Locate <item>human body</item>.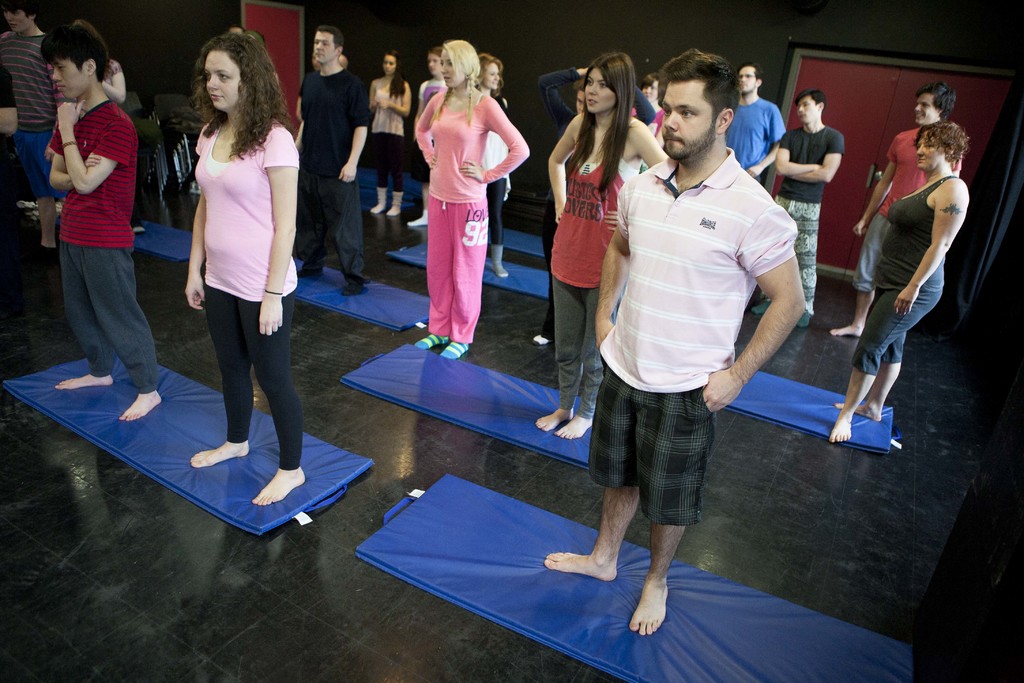
Bounding box: bbox=[835, 76, 961, 336].
